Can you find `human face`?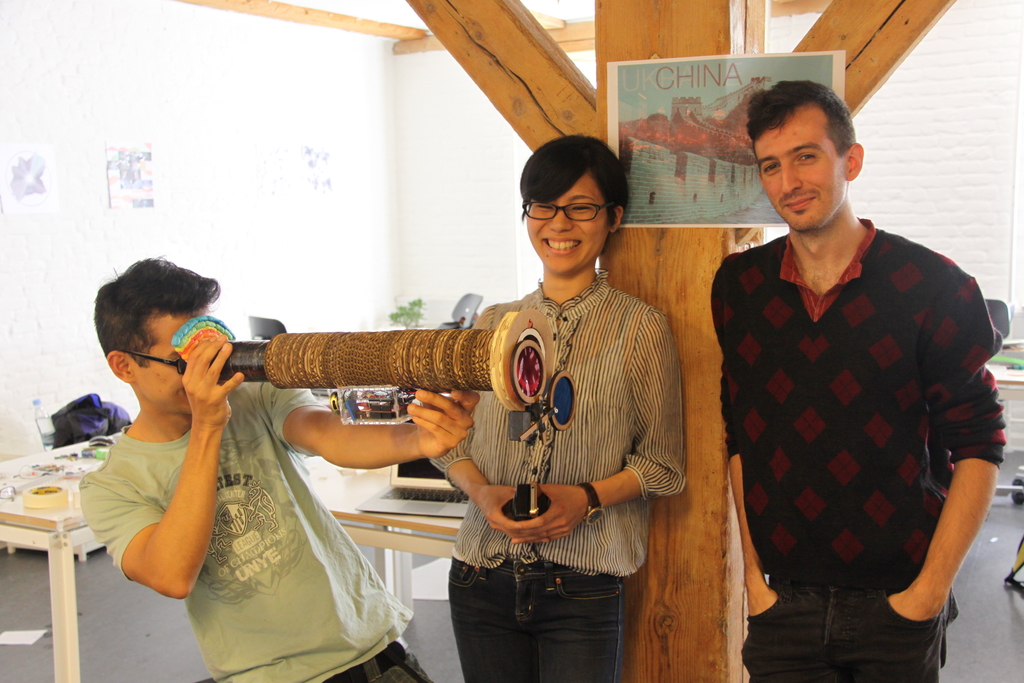
Yes, bounding box: {"x1": 131, "y1": 309, "x2": 209, "y2": 416}.
